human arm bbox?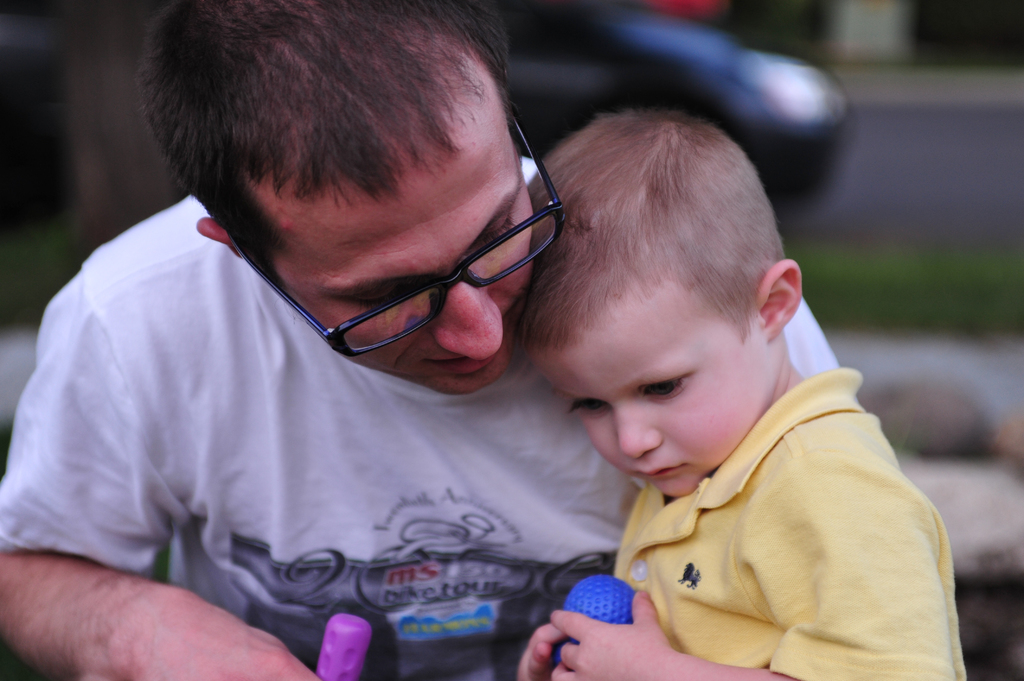
(540, 456, 961, 680)
